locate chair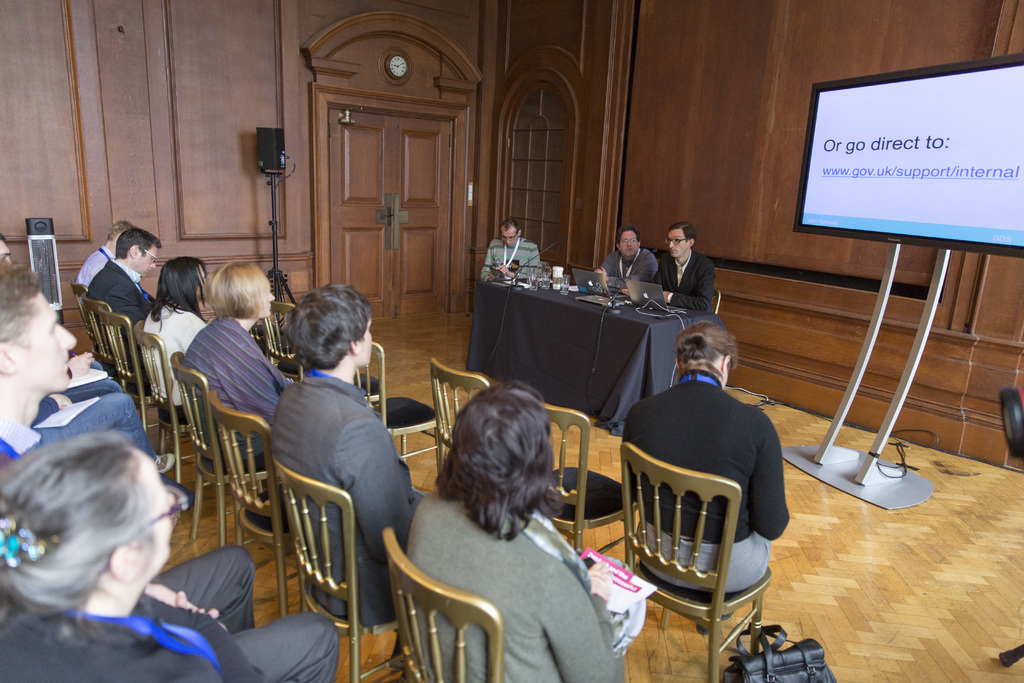
{"x1": 169, "y1": 347, "x2": 278, "y2": 554}
